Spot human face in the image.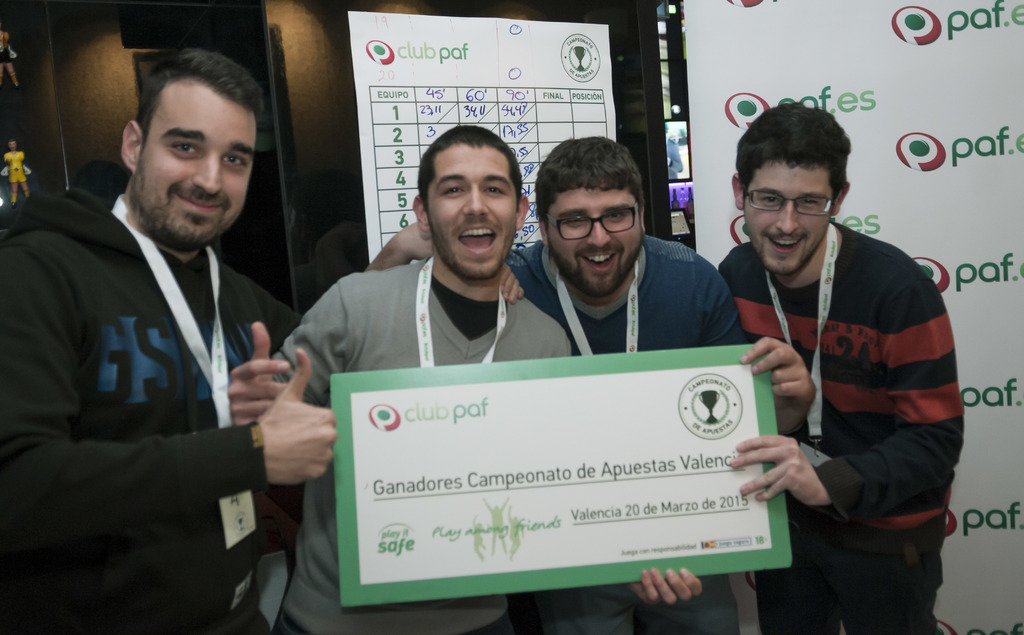
human face found at [x1=541, y1=186, x2=645, y2=295].
